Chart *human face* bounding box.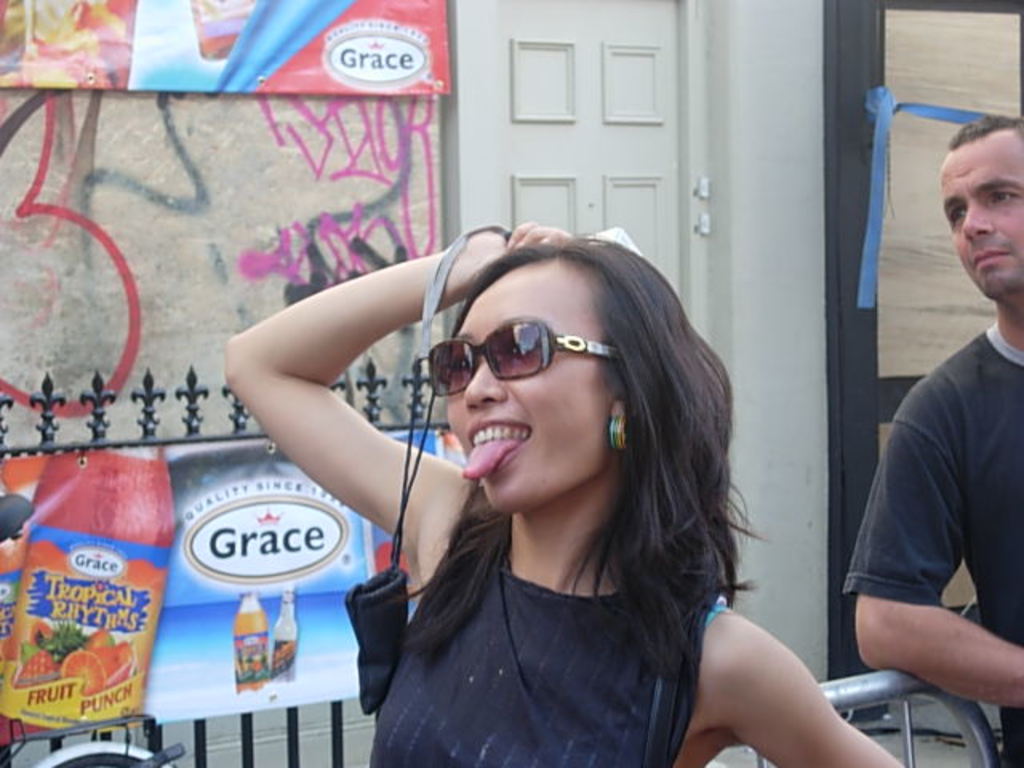
Charted: region(939, 126, 1022, 299).
